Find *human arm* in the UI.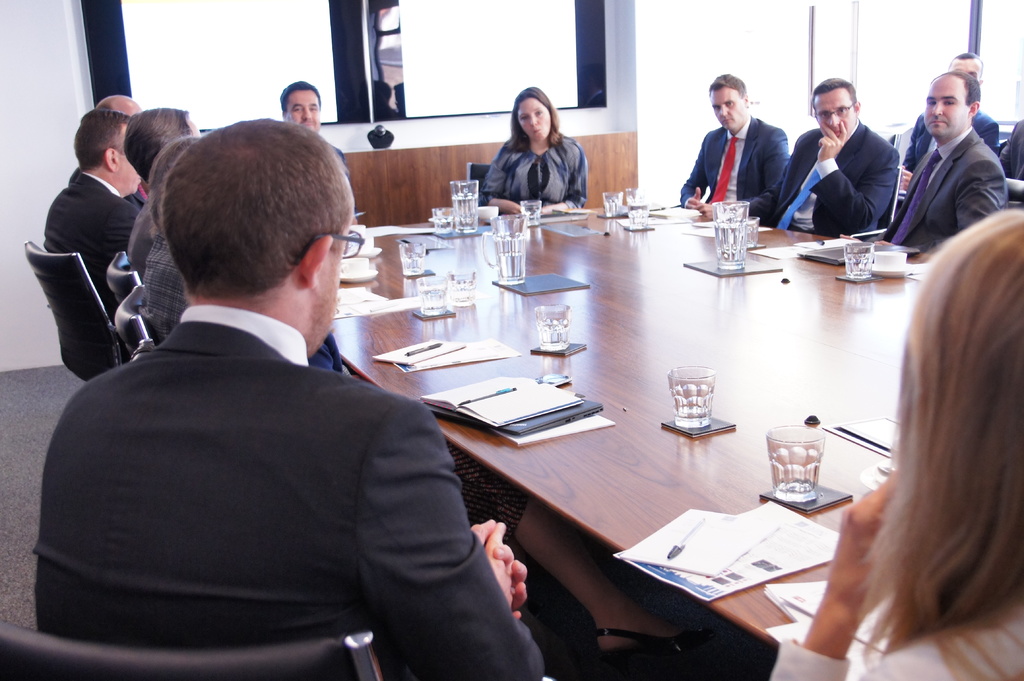
UI element at bbox(950, 156, 1010, 232).
